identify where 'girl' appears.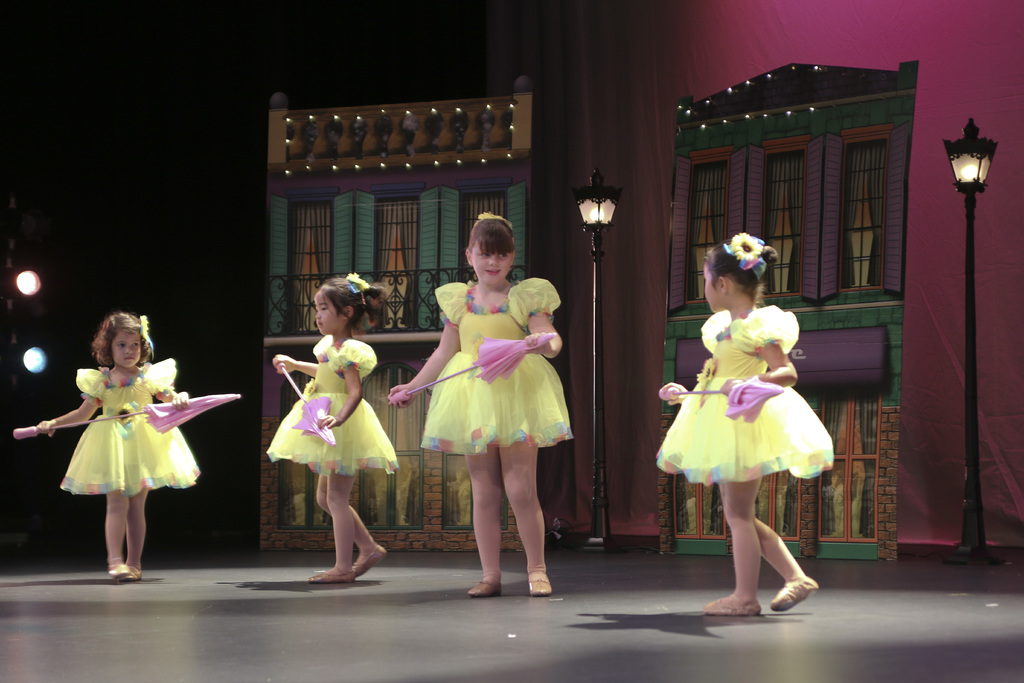
Appears at <bbox>60, 308, 220, 582</bbox>.
